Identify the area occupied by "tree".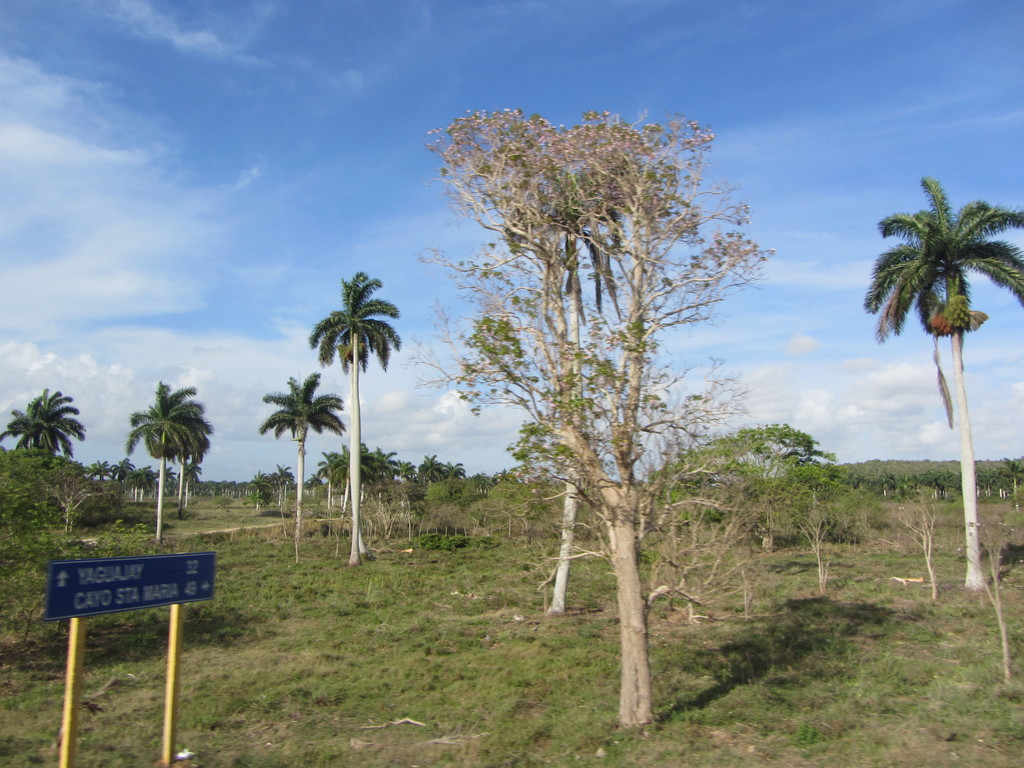
Area: x1=5 y1=387 x2=93 y2=468.
